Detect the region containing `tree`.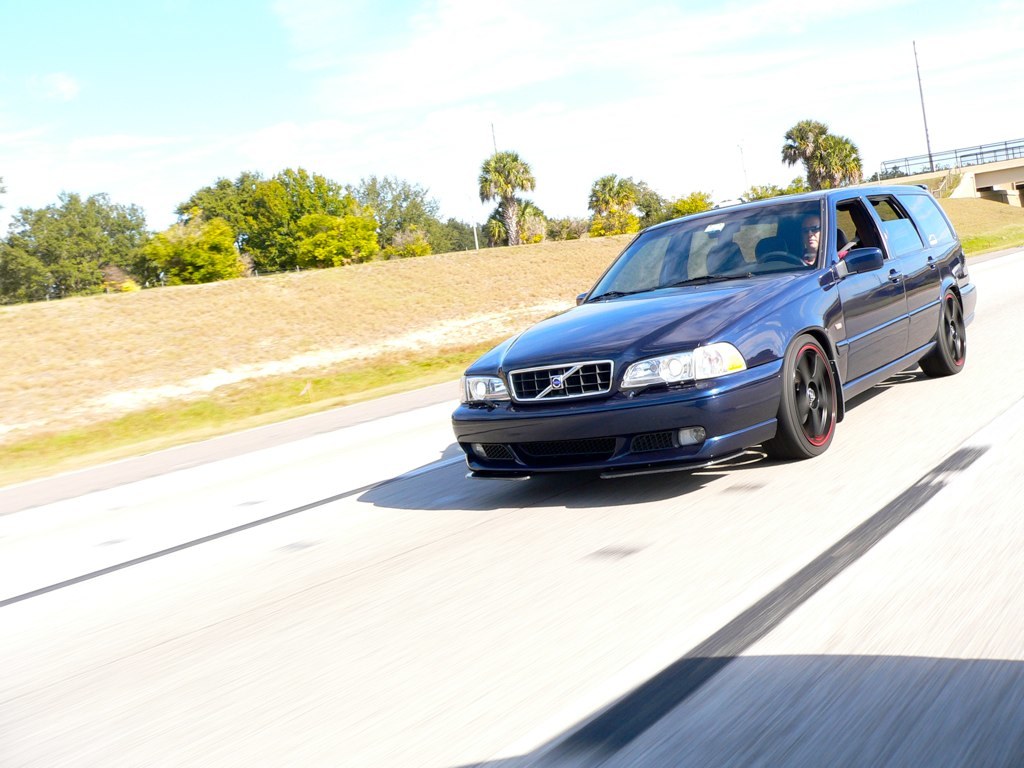
Rect(781, 120, 836, 206).
